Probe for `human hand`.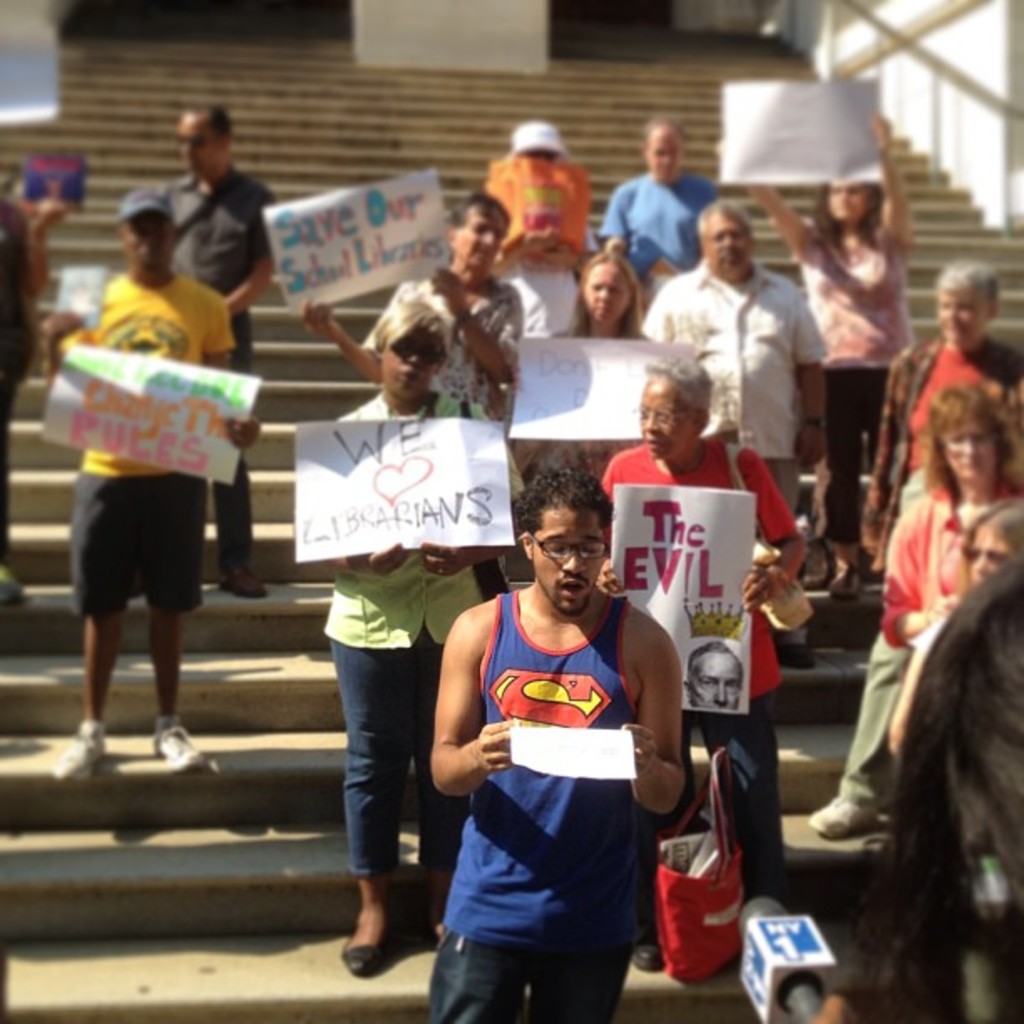
Probe result: l=477, t=716, r=514, b=776.
